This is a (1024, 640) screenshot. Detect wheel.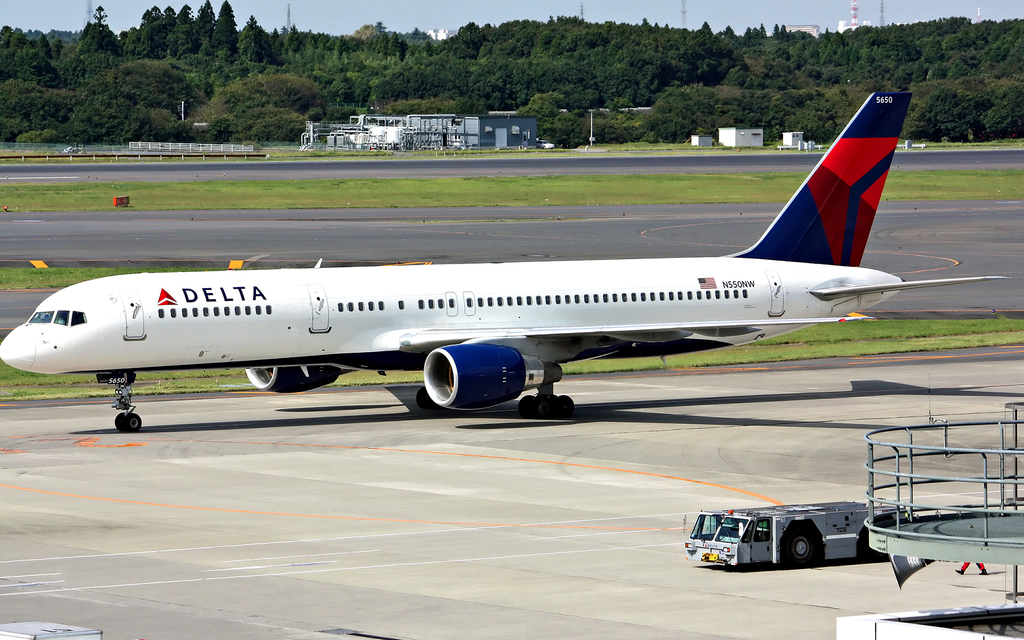
bbox=(125, 414, 145, 431).
